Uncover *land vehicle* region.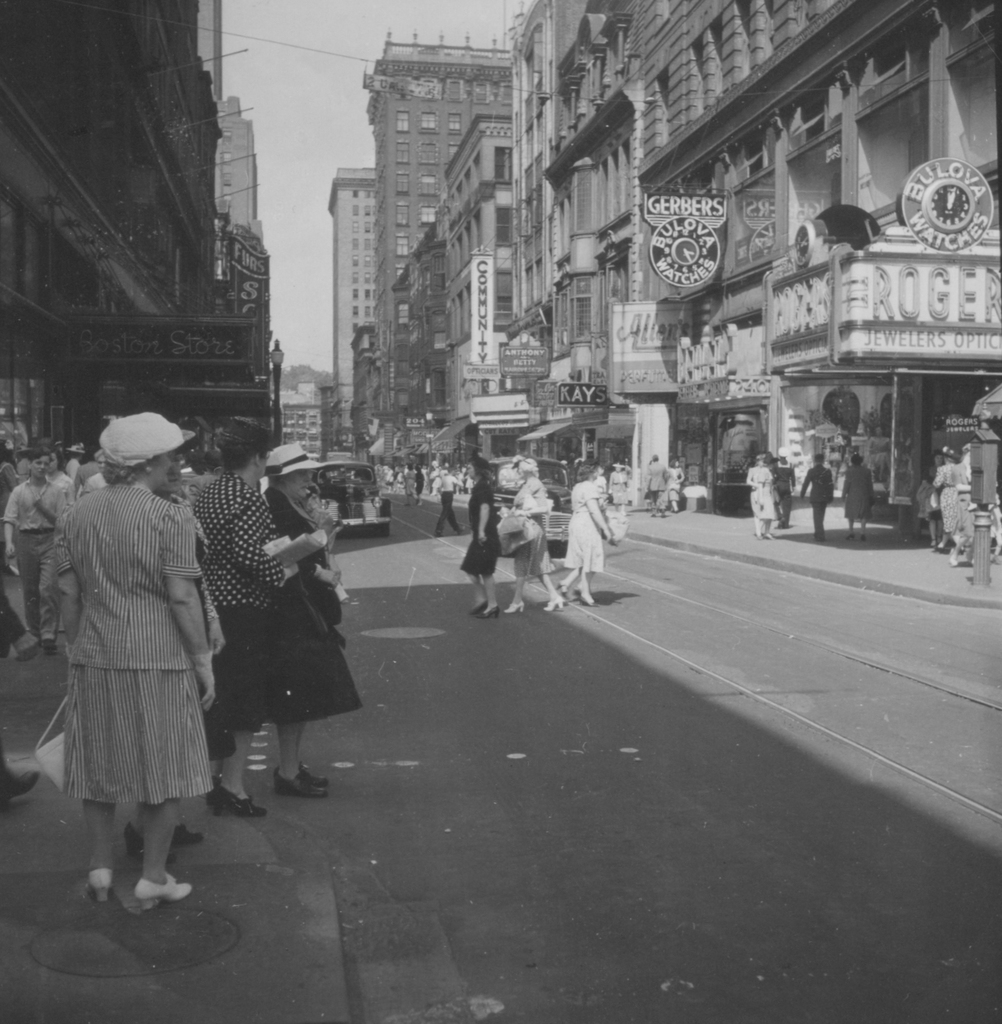
Uncovered: 315:458:387:533.
